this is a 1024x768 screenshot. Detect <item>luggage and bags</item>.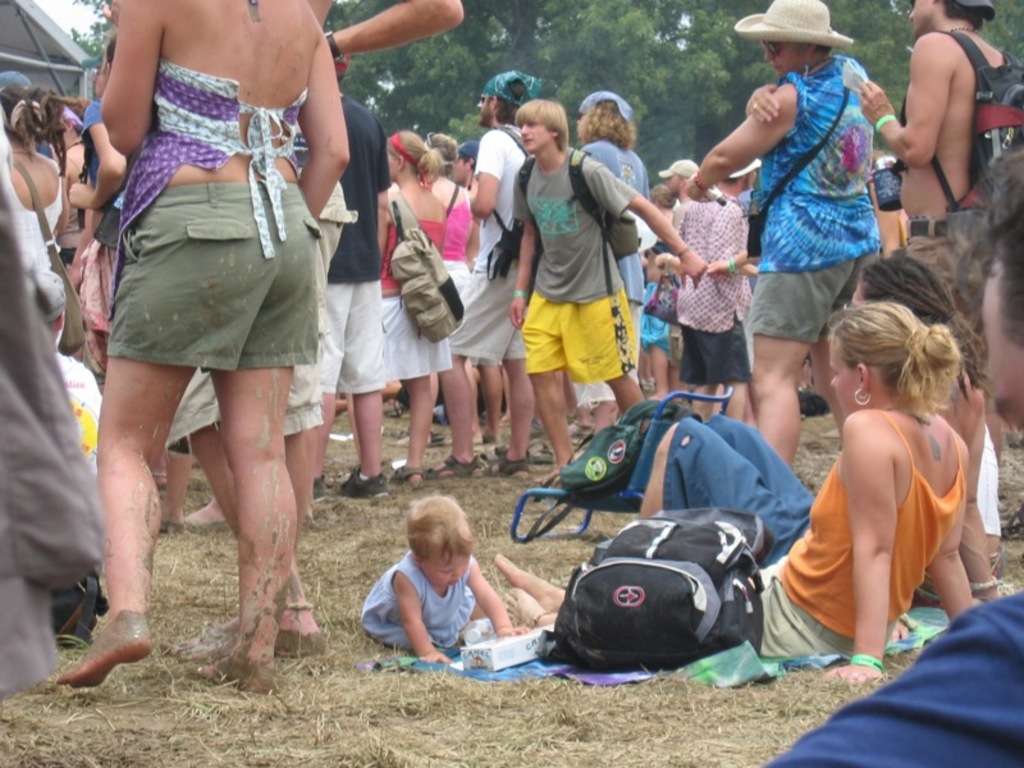
[left=8, top=152, right=83, bottom=353].
